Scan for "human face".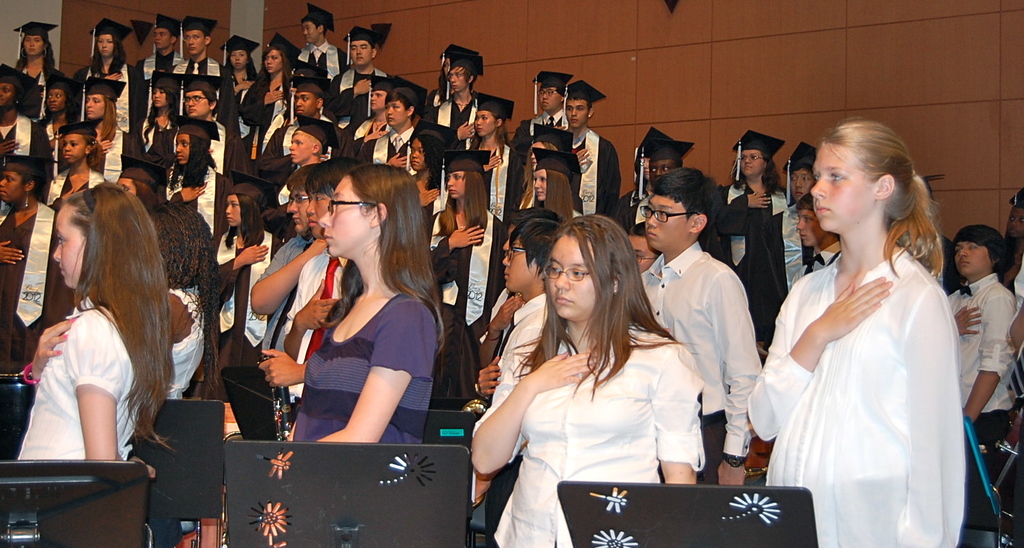
Scan result: <box>652,163,679,184</box>.
